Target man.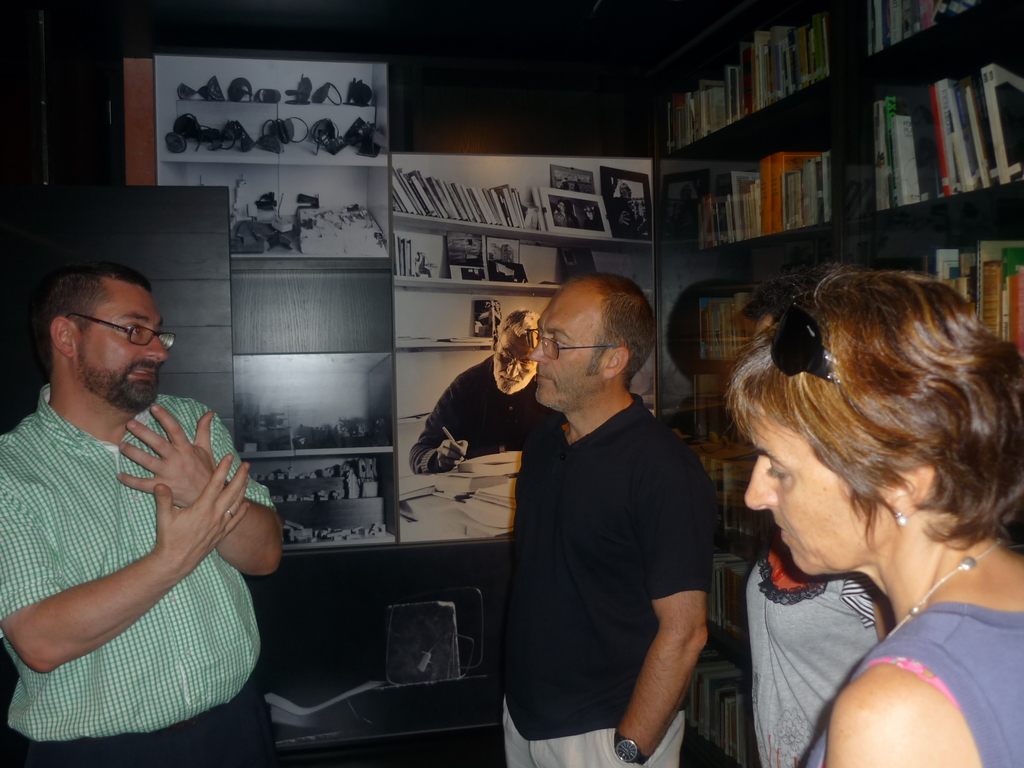
Target region: x1=413, y1=307, x2=574, y2=478.
